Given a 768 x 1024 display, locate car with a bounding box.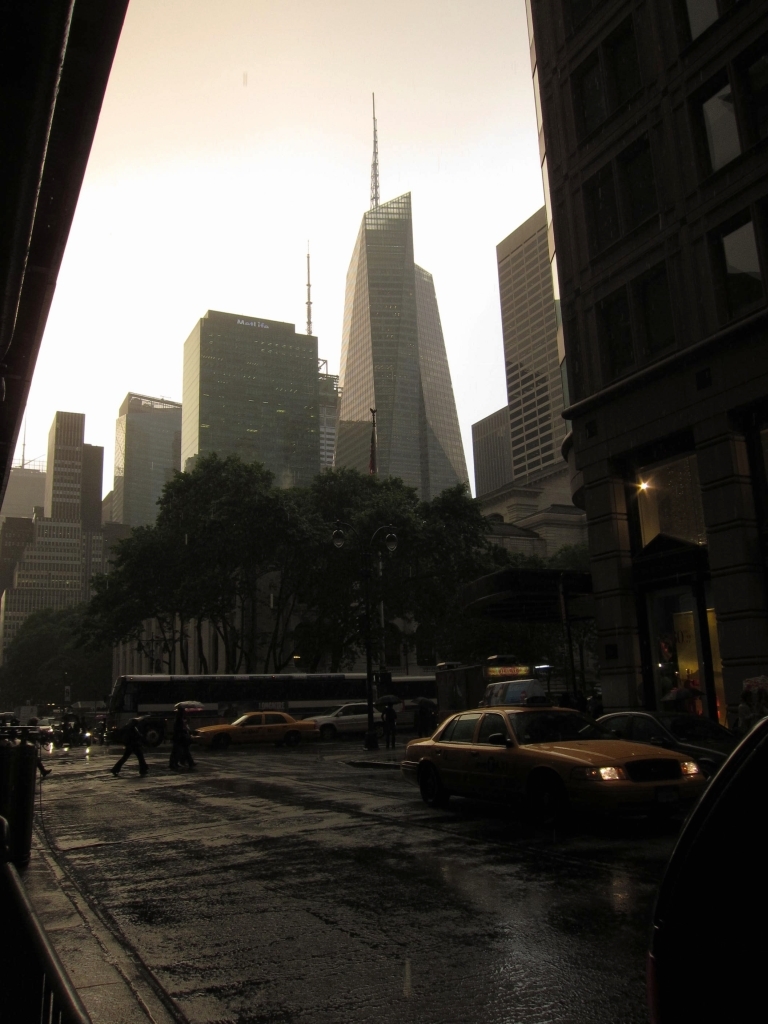
Located: (left=192, top=706, right=305, bottom=745).
